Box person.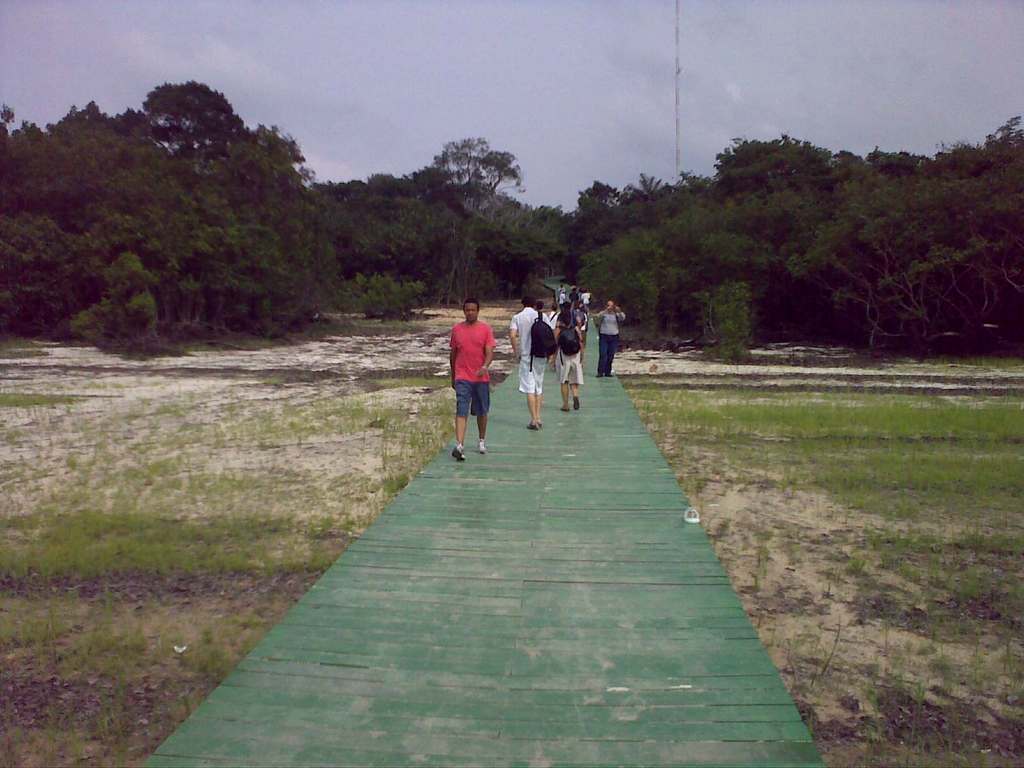
x1=558 y1=300 x2=572 y2=323.
